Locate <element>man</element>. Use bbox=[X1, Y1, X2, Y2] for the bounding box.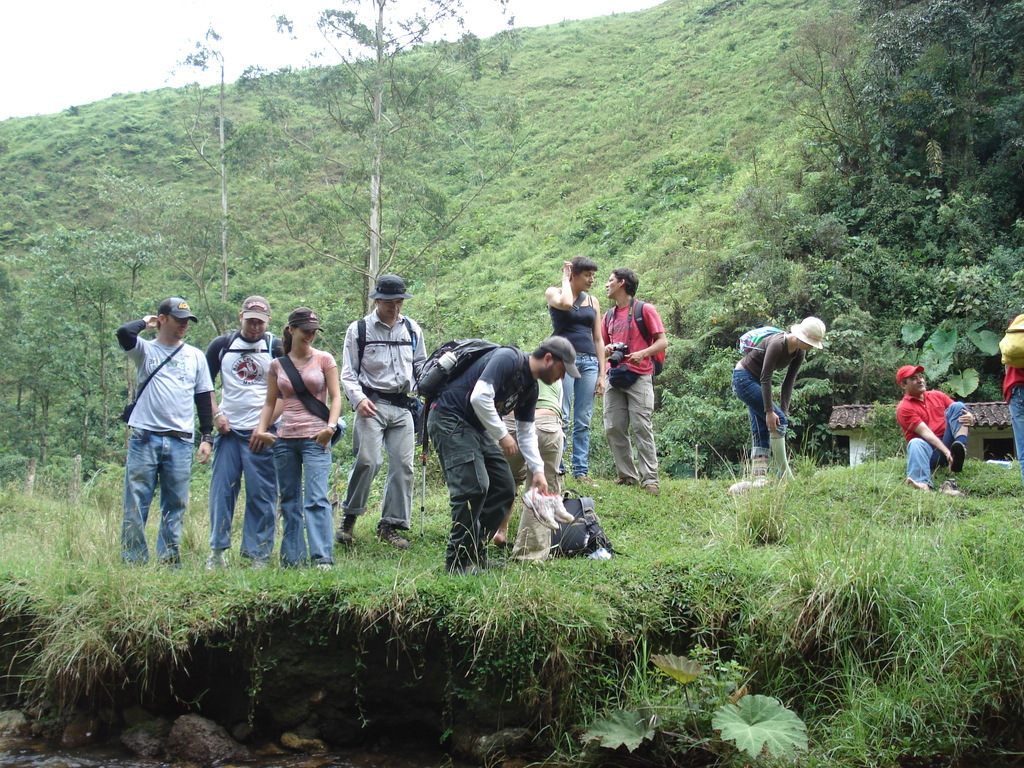
bbox=[203, 294, 292, 575].
